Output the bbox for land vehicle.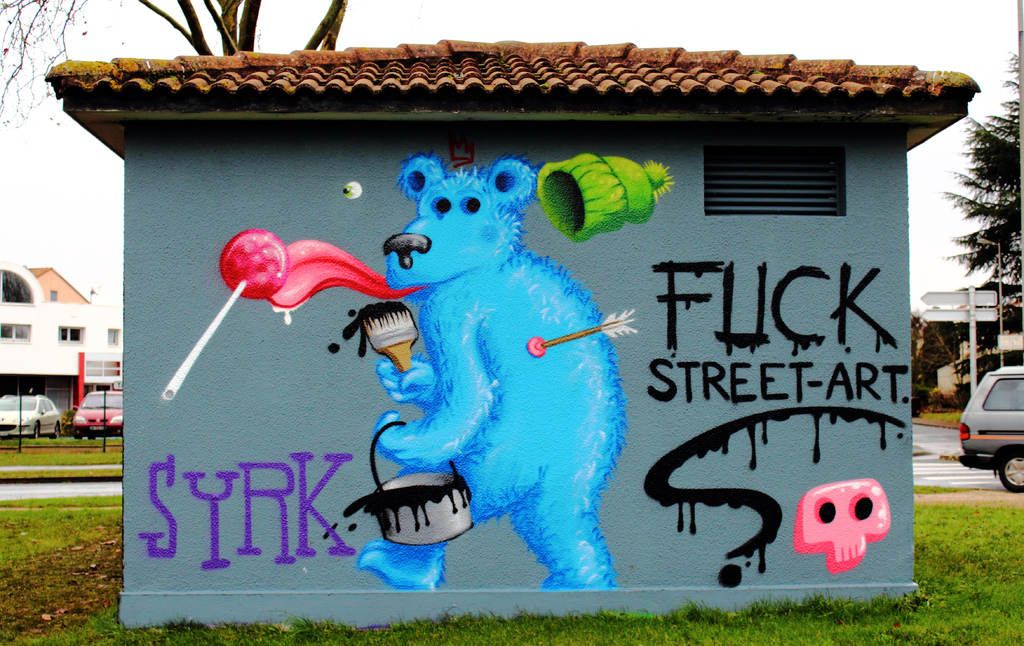
l=69, t=388, r=122, b=438.
